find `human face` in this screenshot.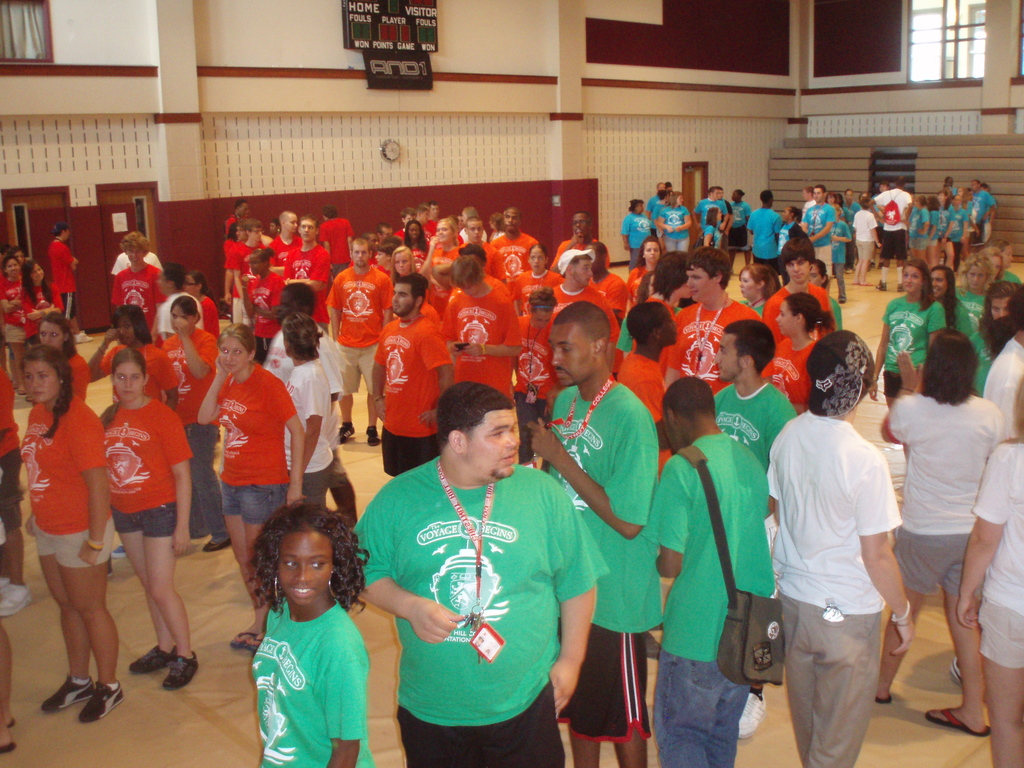
The bounding box for `human face` is pyautogui.locateOnScreen(349, 244, 369, 266).
